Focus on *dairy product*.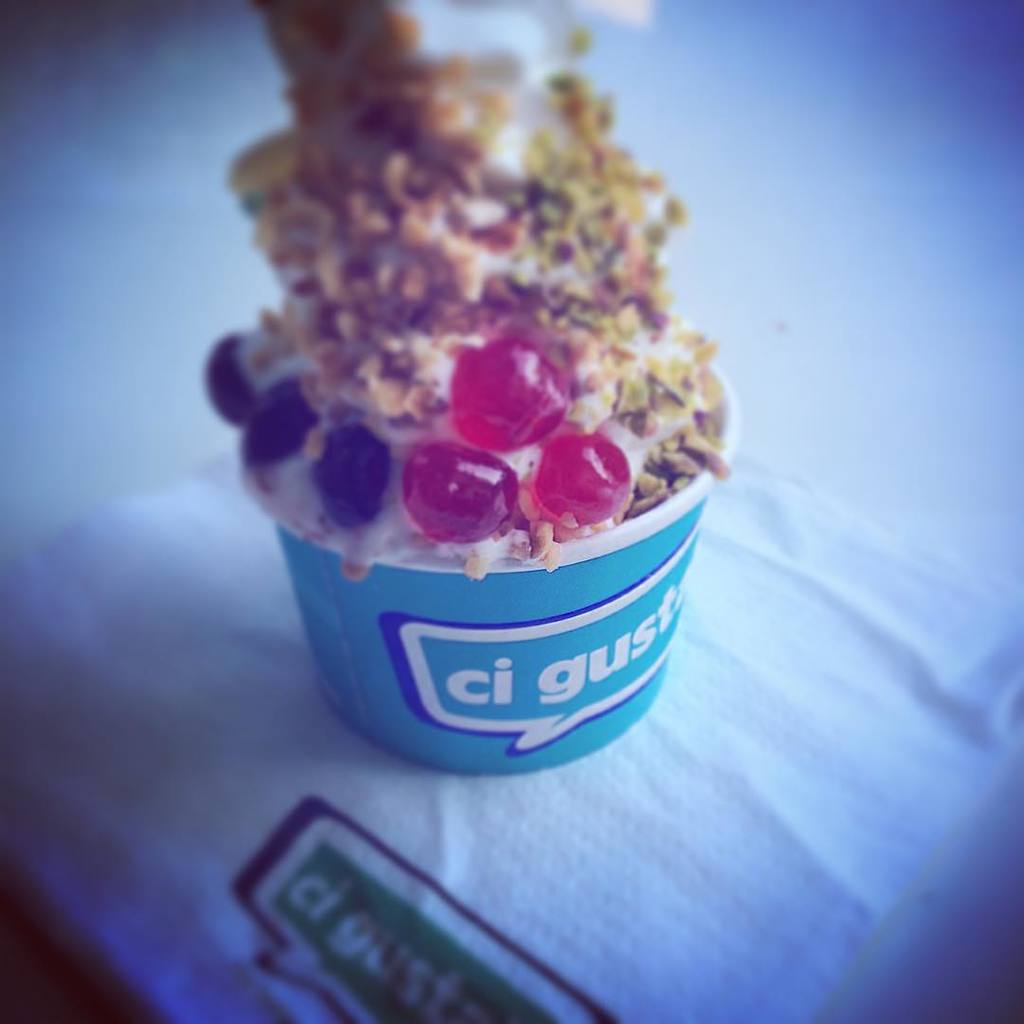
Focused at left=189, top=61, right=742, bottom=687.
